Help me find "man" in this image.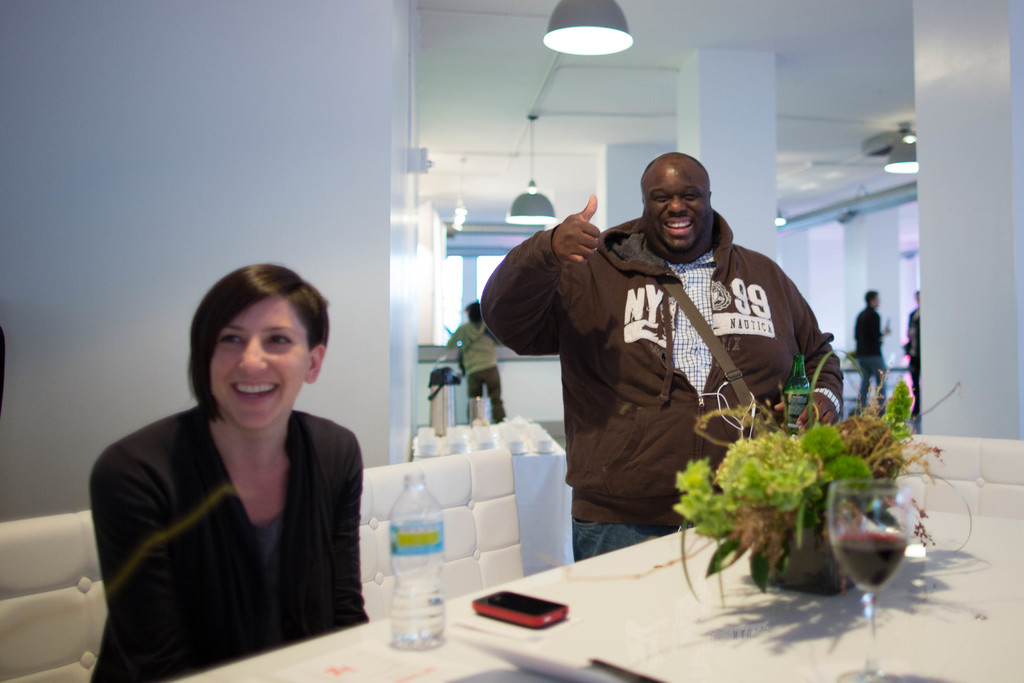
Found it: <bbox>538, 161, 844, 540</bbox>.
